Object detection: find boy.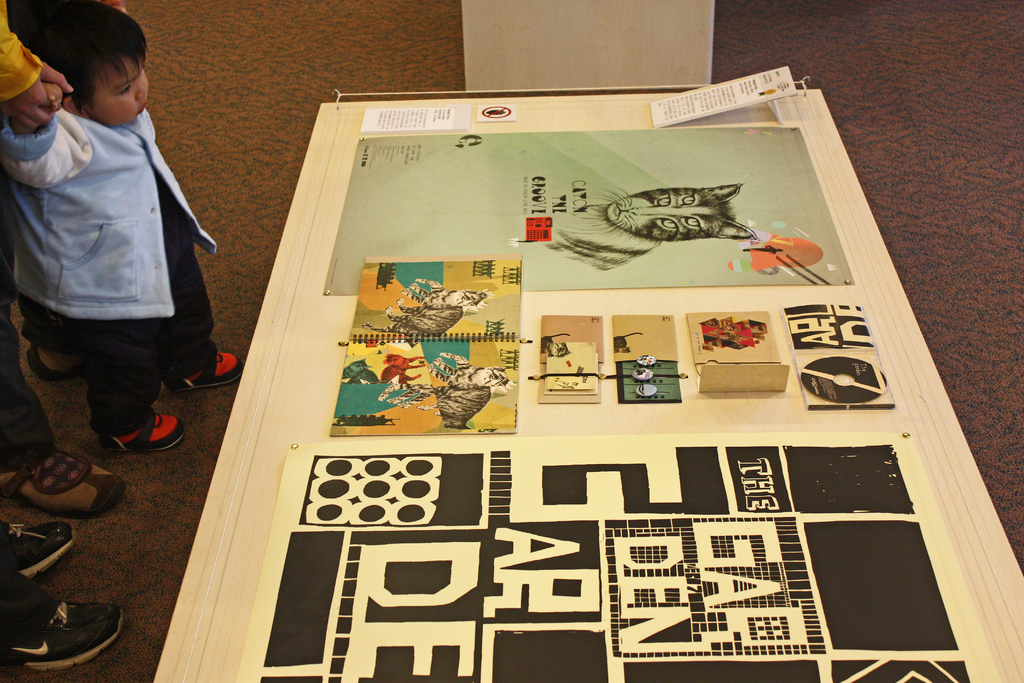
region(0, 0, 246, 455).
